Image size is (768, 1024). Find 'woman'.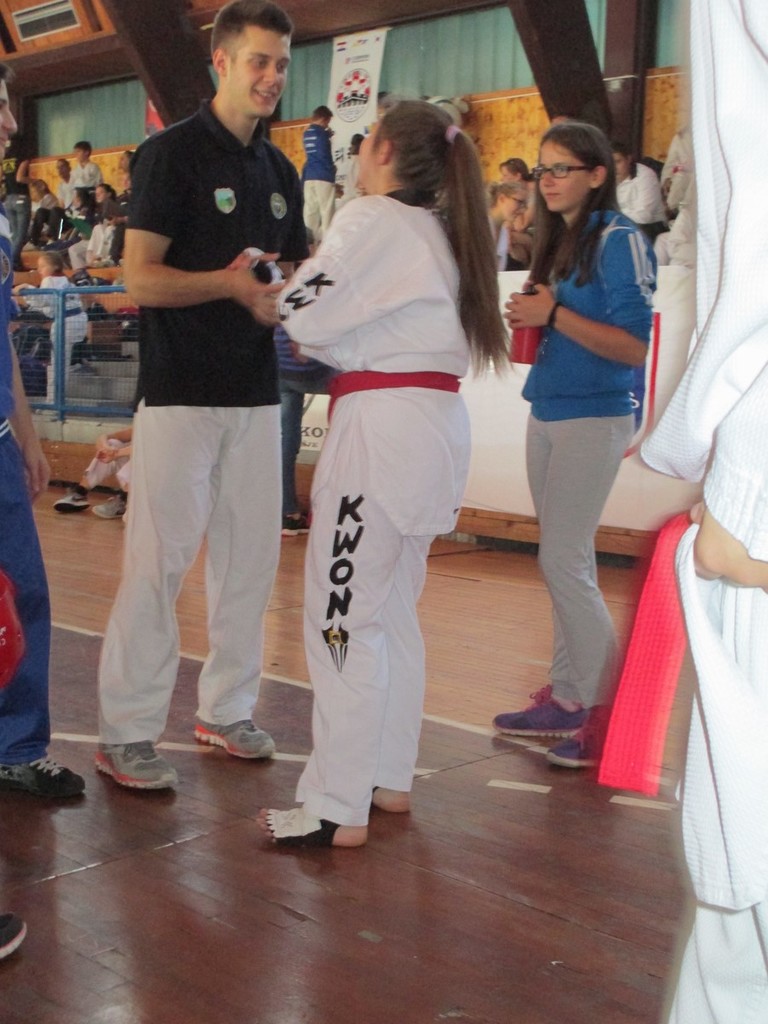
x1=499 y1=91 x2=677 y2=746.
